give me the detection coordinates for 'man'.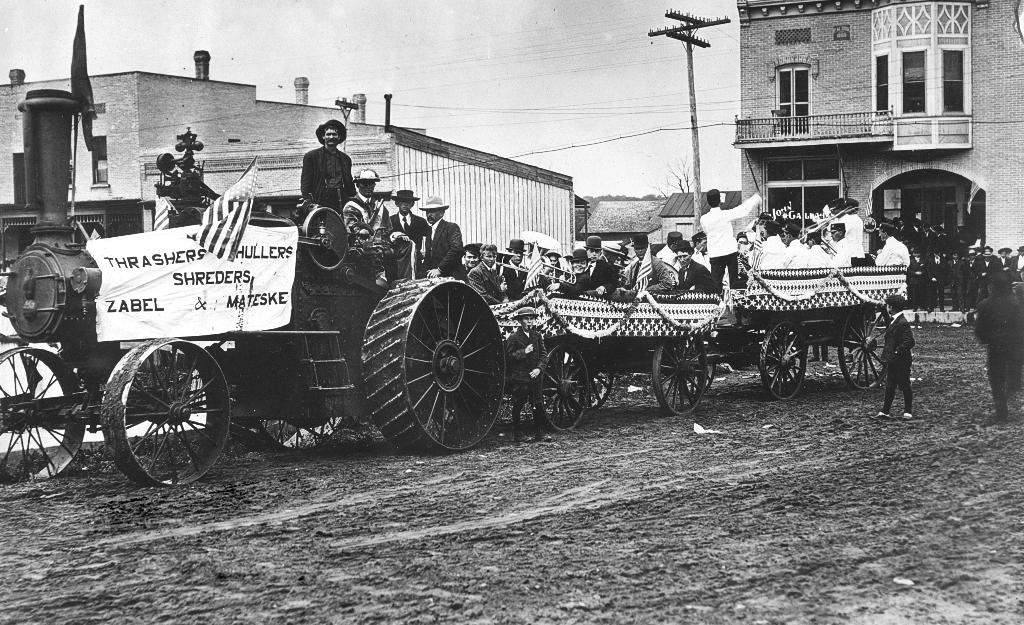
left=669, top=238, right=720, bottom=301.
